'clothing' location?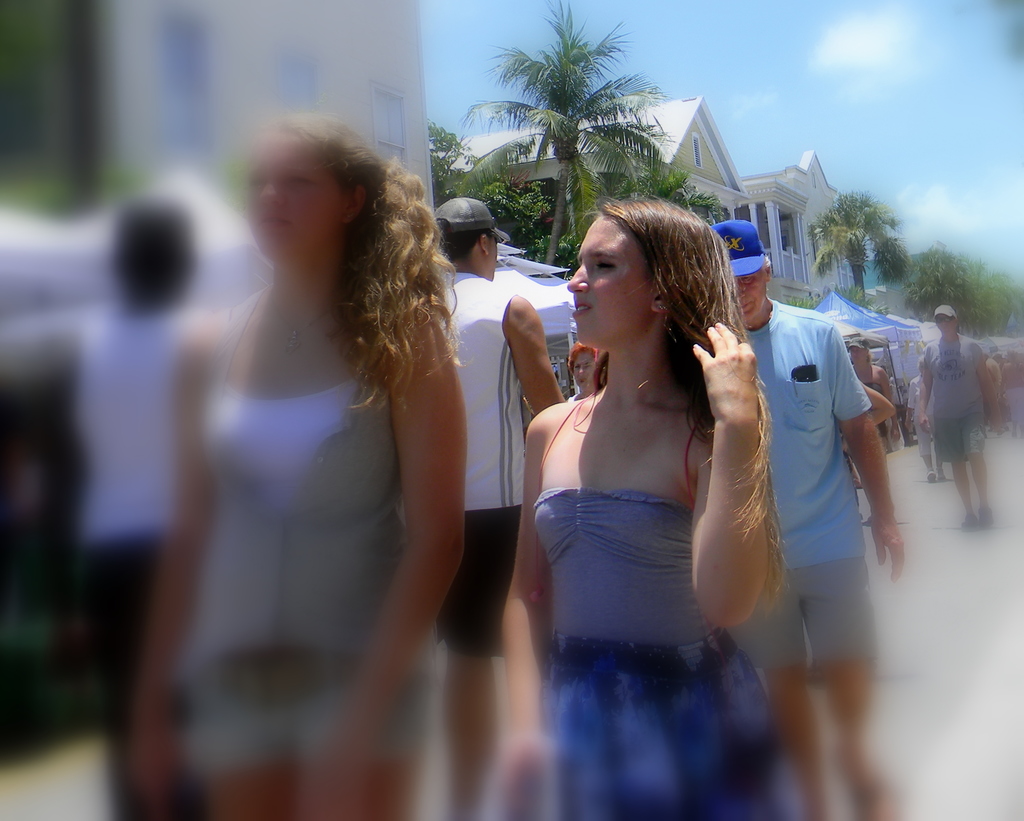
{"left": 444, "top": 265, "right": 527, "bottom": 667}
